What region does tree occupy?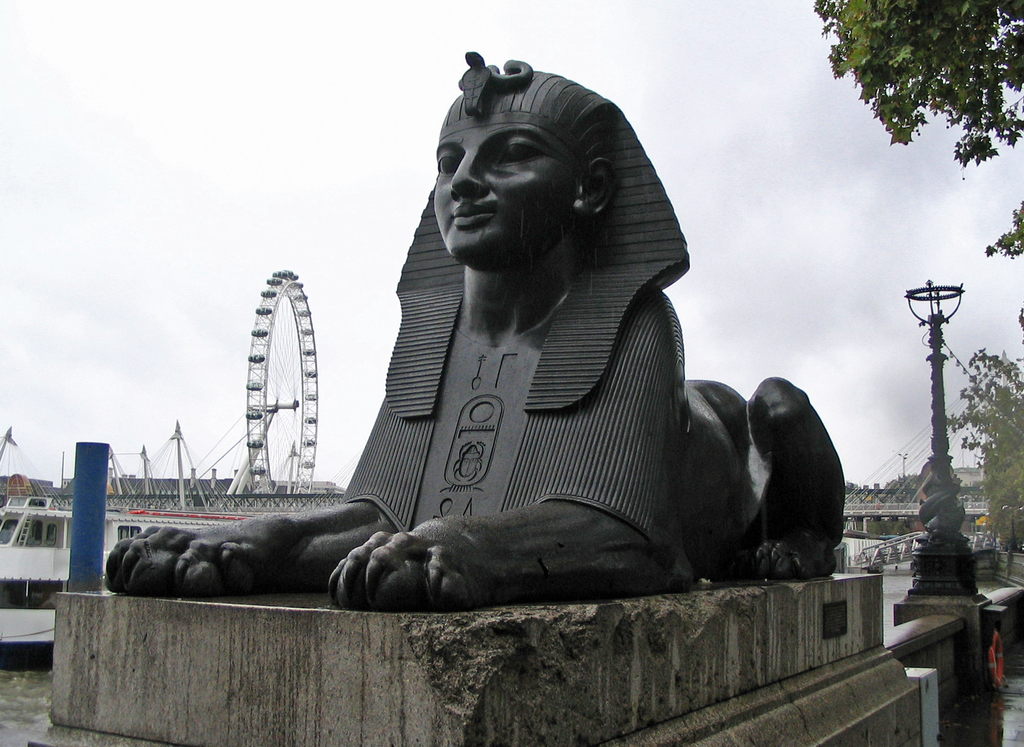
box=[840, 0, 1023, 340].
